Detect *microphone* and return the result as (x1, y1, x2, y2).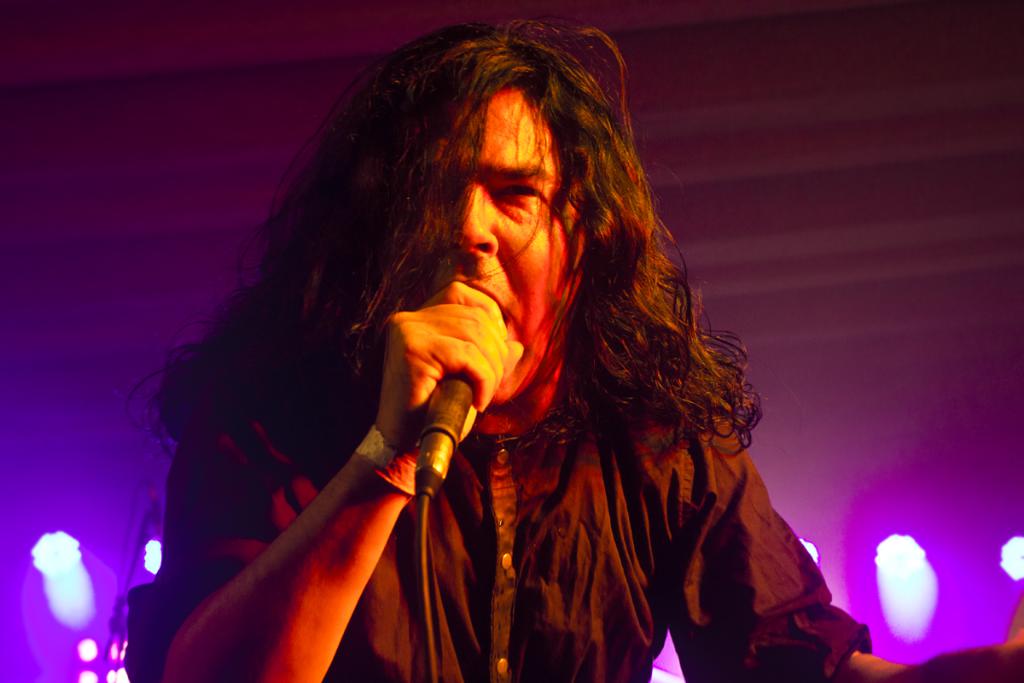
(416, 371, 478, 453).
